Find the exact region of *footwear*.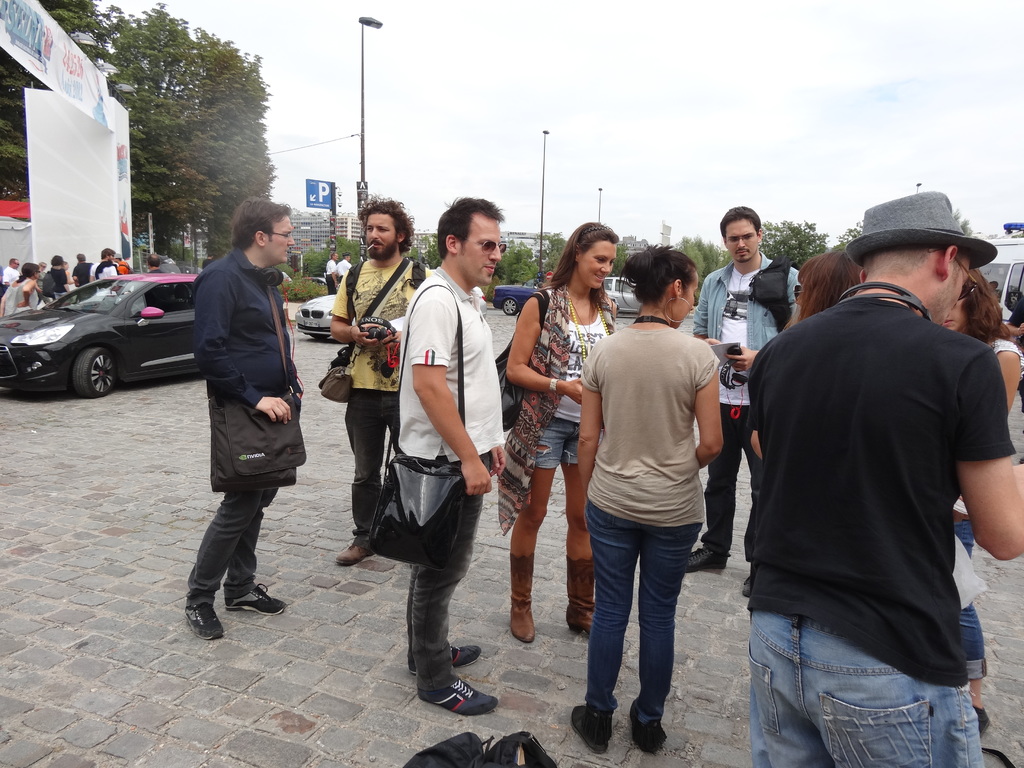
Exact region: [x1=508, y1=550, x2=540, y2=644].
